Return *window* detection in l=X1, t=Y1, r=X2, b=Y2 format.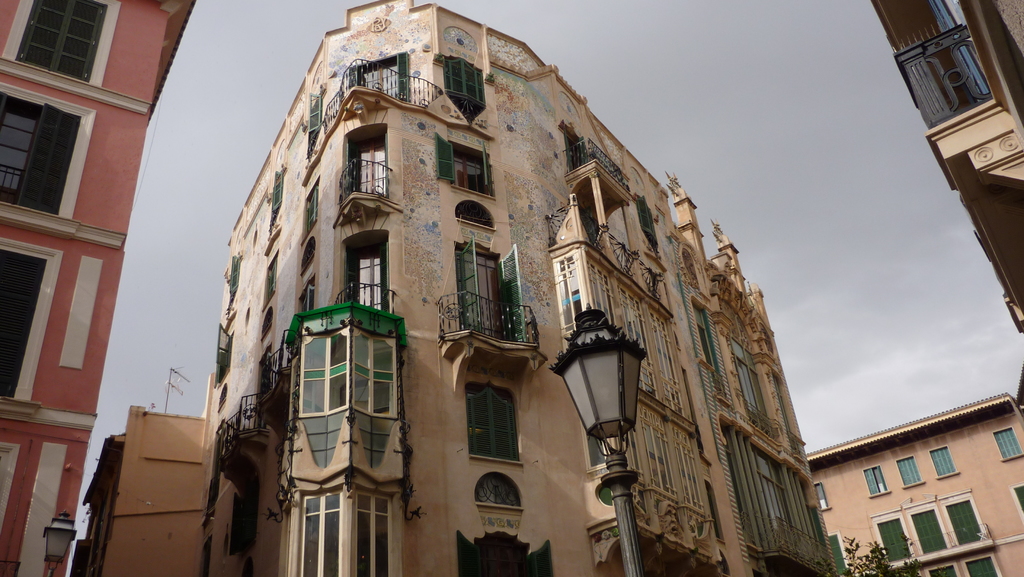
l=894, t=454, r=925, b=488.
